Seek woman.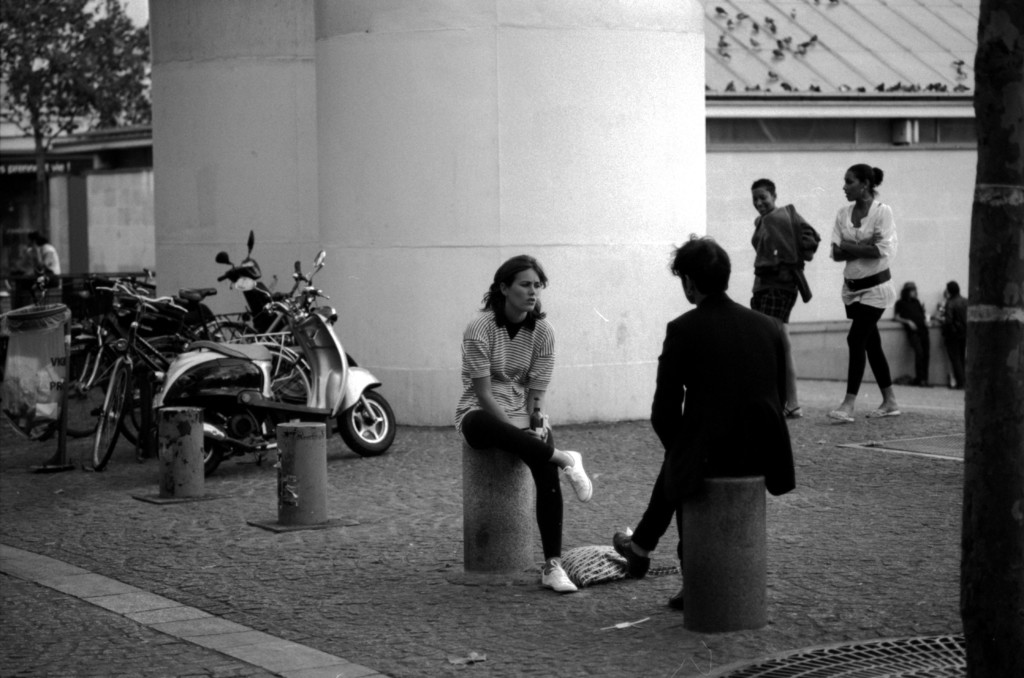
box(822, 162, 901, 422).
